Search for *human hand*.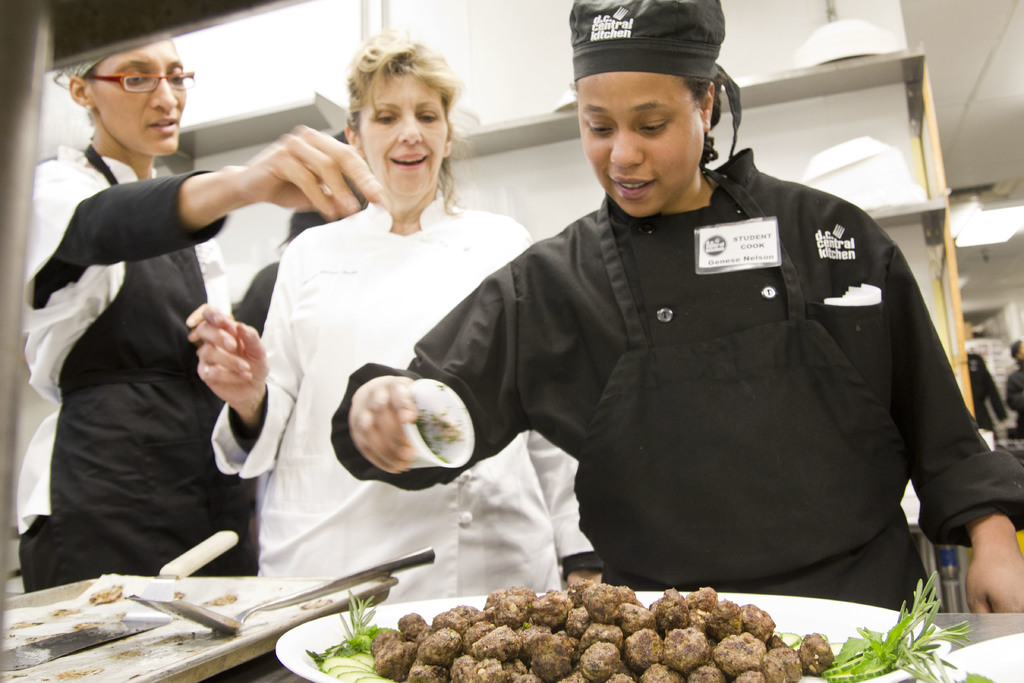
Found at locate(183, 302, 209, 357).
